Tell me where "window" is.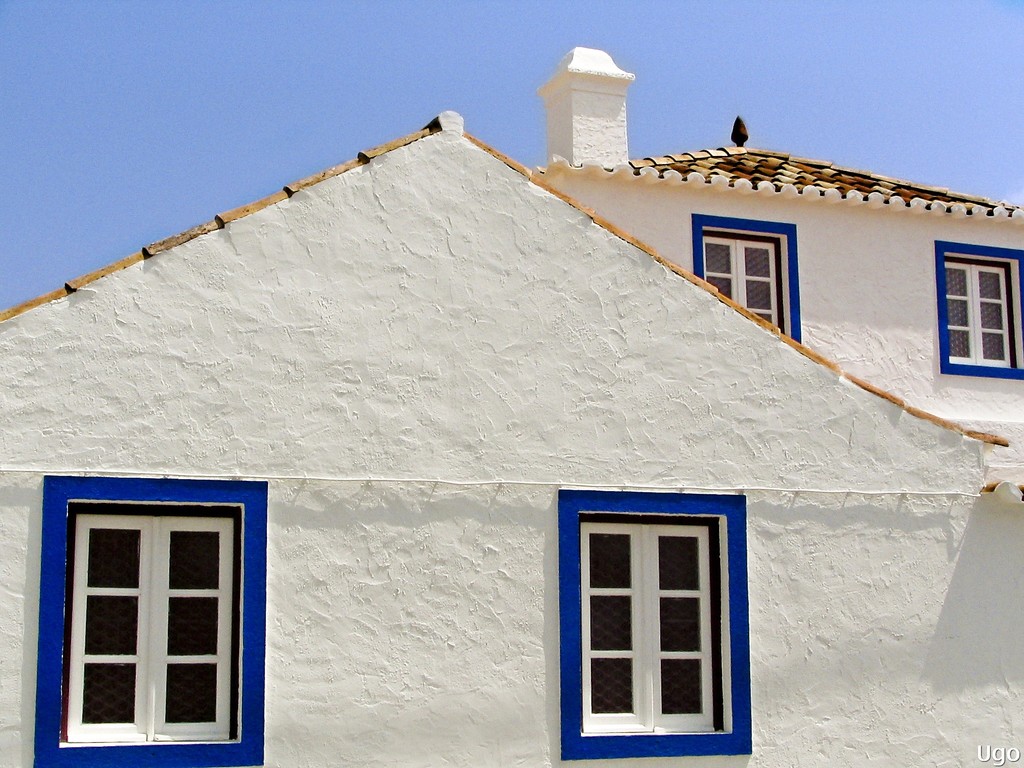
"window" is at (x1=690, y1=213, x2=808, y2=348).
